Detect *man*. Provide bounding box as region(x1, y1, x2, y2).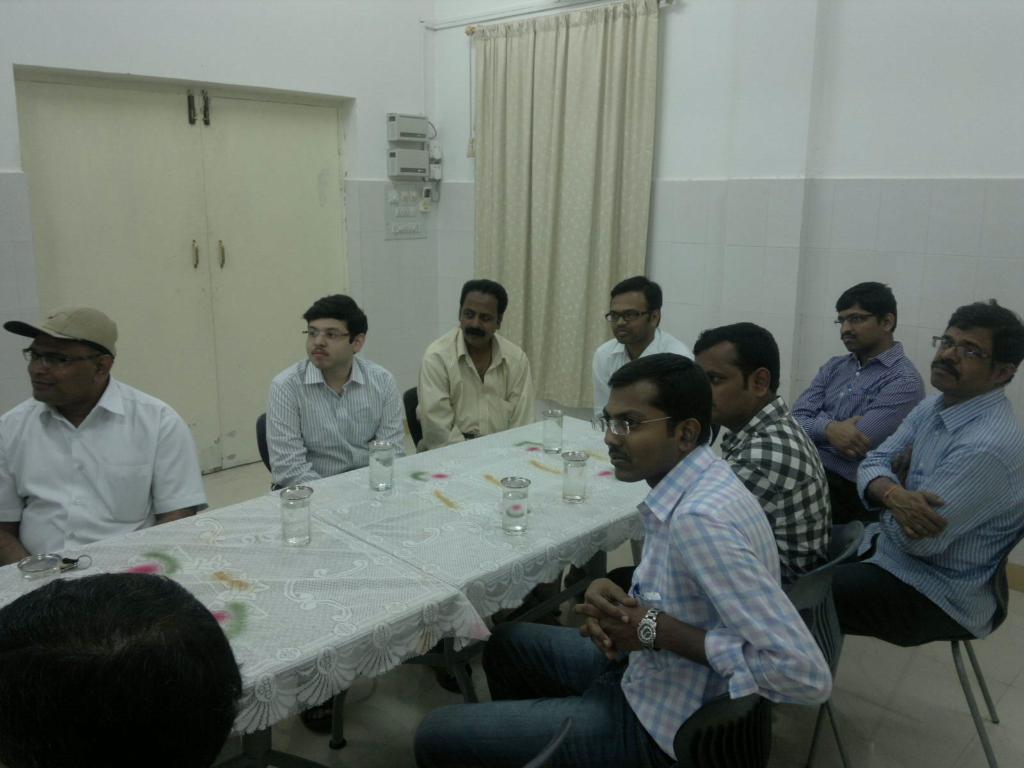
region(406, 349, 829, 767).
